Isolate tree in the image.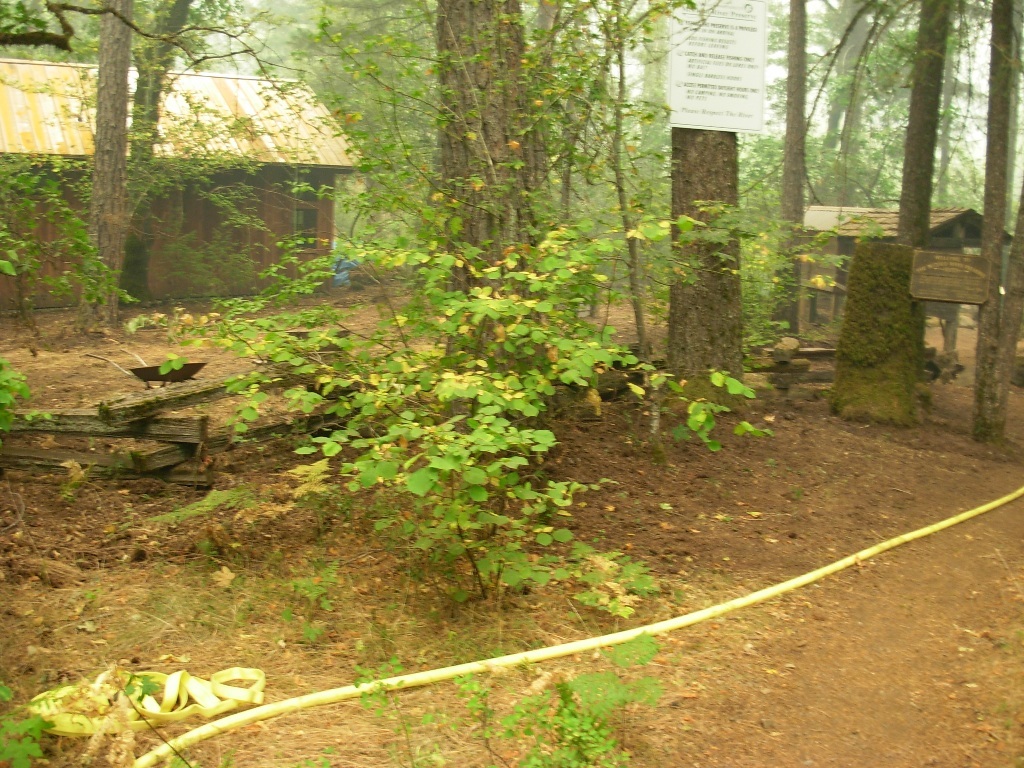
Isolated region: bbox=[0, 3, 104, 73].
